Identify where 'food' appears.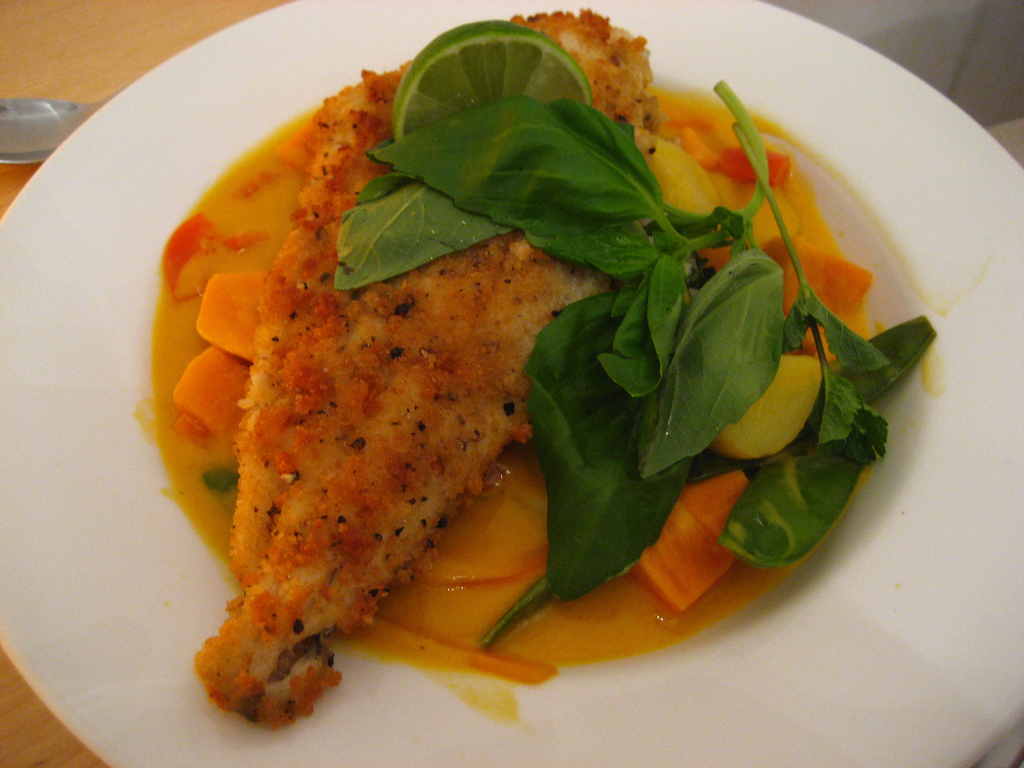
Appears at locate(185, 4, 922, 713).
